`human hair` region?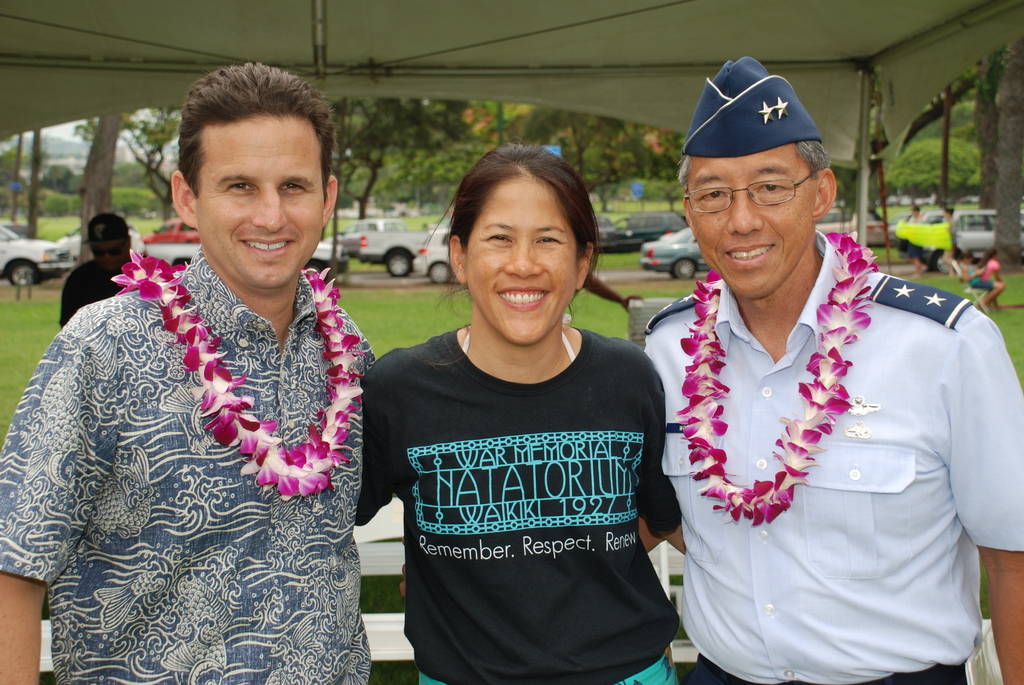
(977, 246, 998, 269)
